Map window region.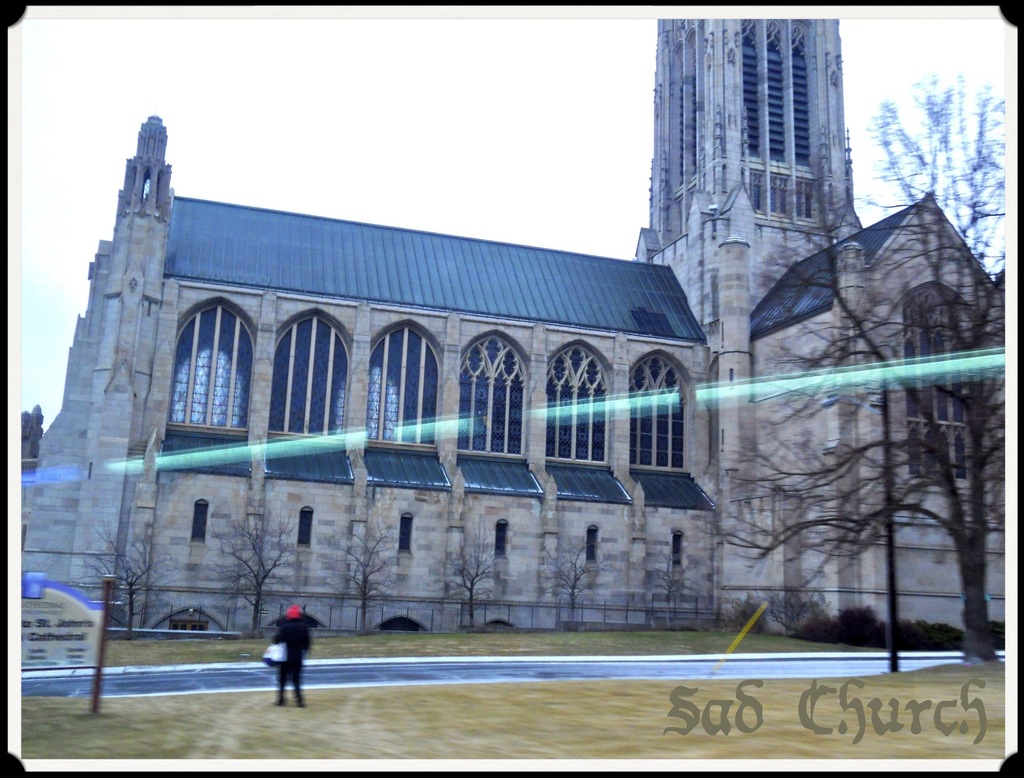
Mapped to [158, 283, 255, 454].
